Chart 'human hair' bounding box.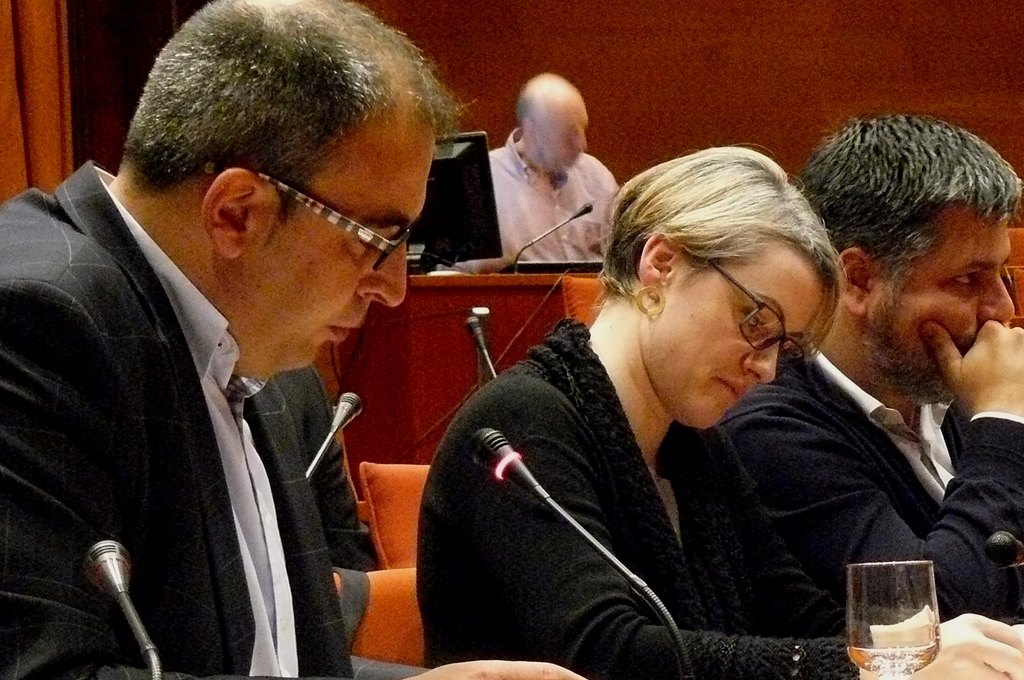
Charted: box(111, 0, 483, 229).
